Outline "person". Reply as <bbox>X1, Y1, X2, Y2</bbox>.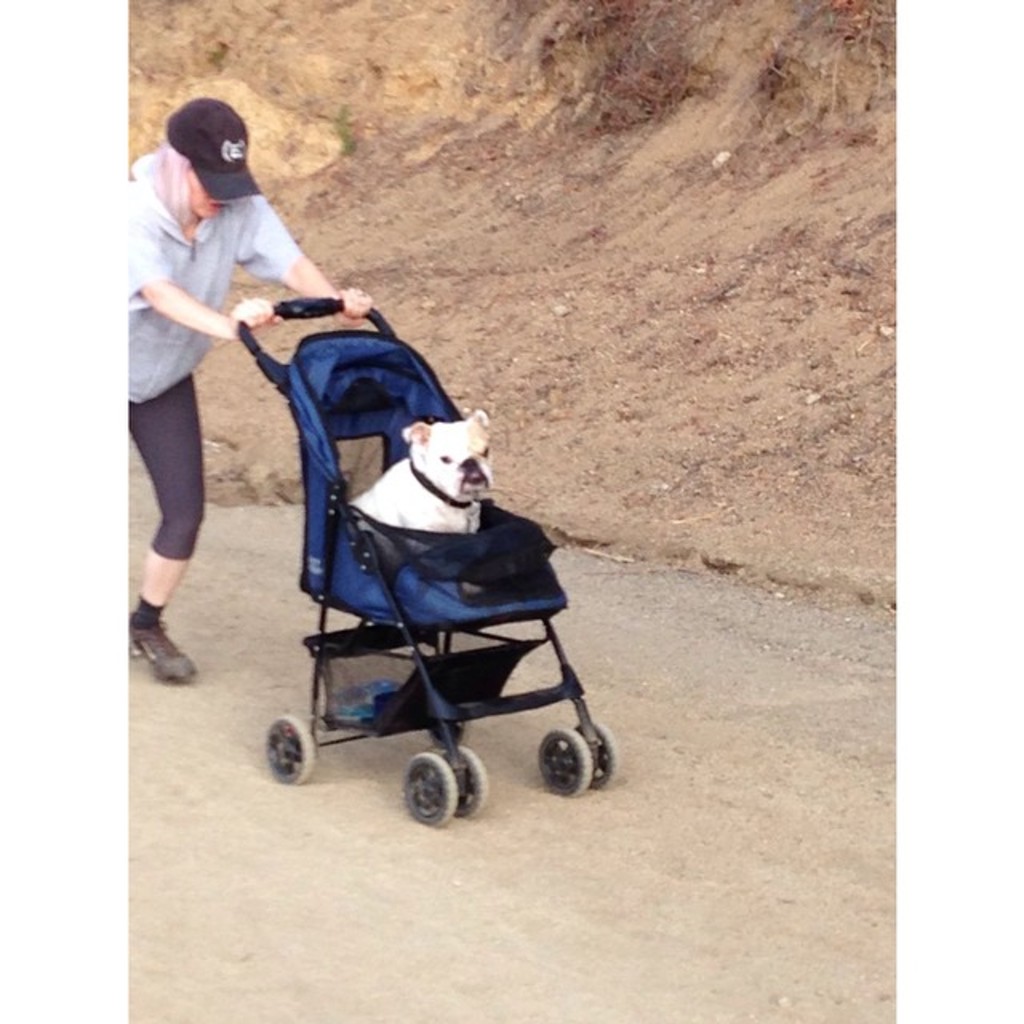
<bbox>130, 99, 371, 683</bbox>.
